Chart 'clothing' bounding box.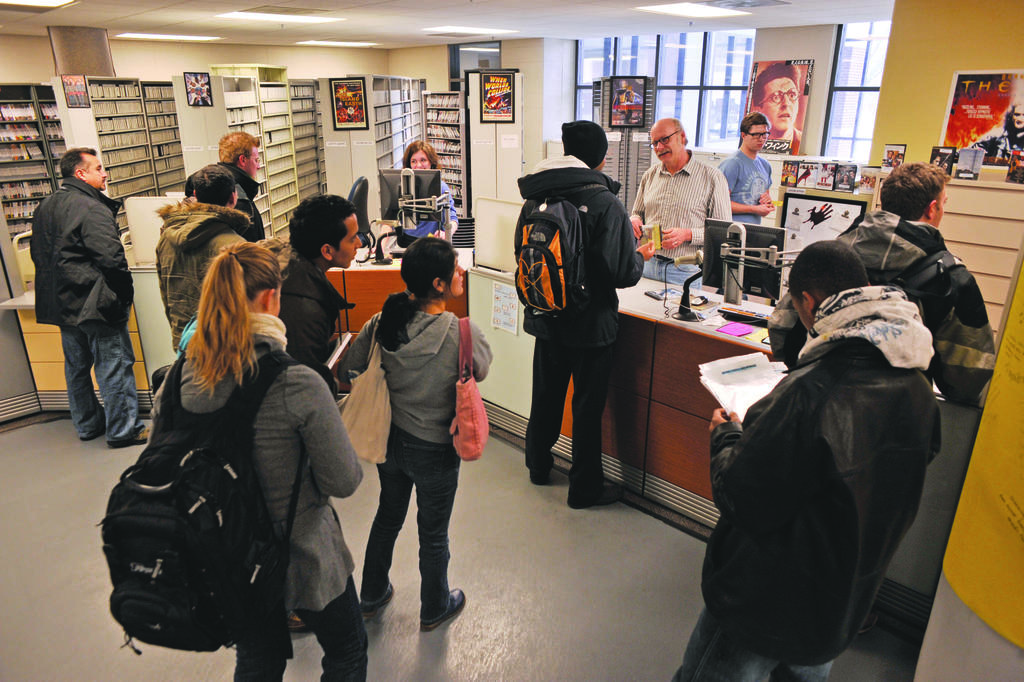
Charted: 715/146/774/228.
